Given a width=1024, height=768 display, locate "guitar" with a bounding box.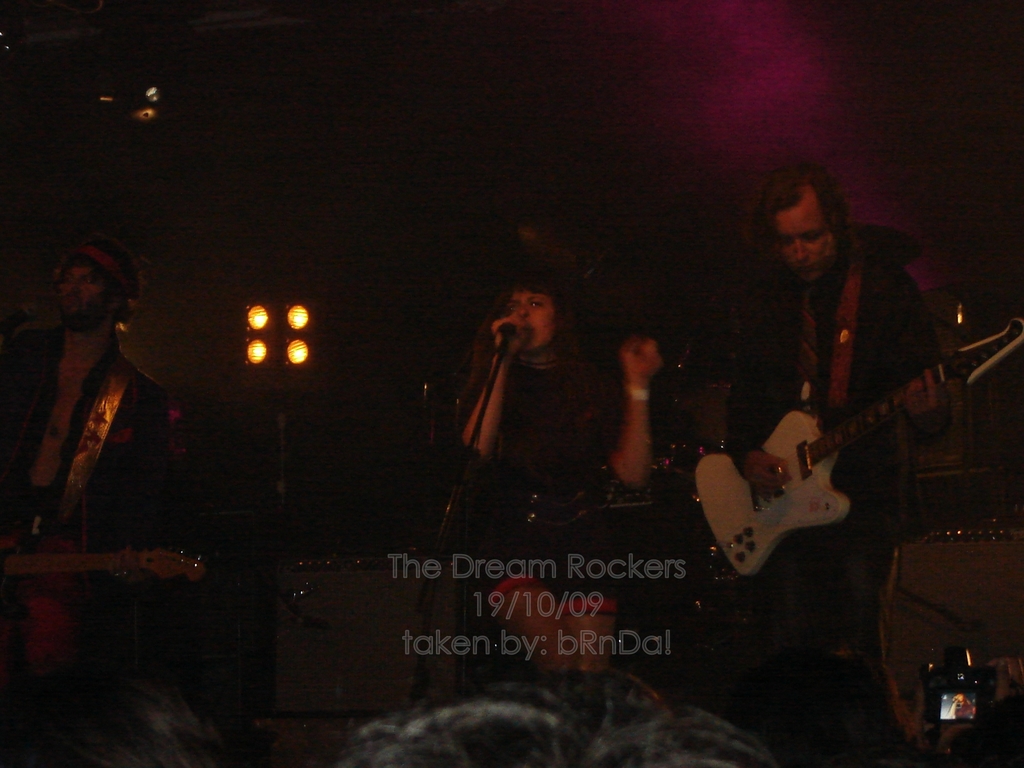
Located: BBox(690, 315, 1023, 572).
